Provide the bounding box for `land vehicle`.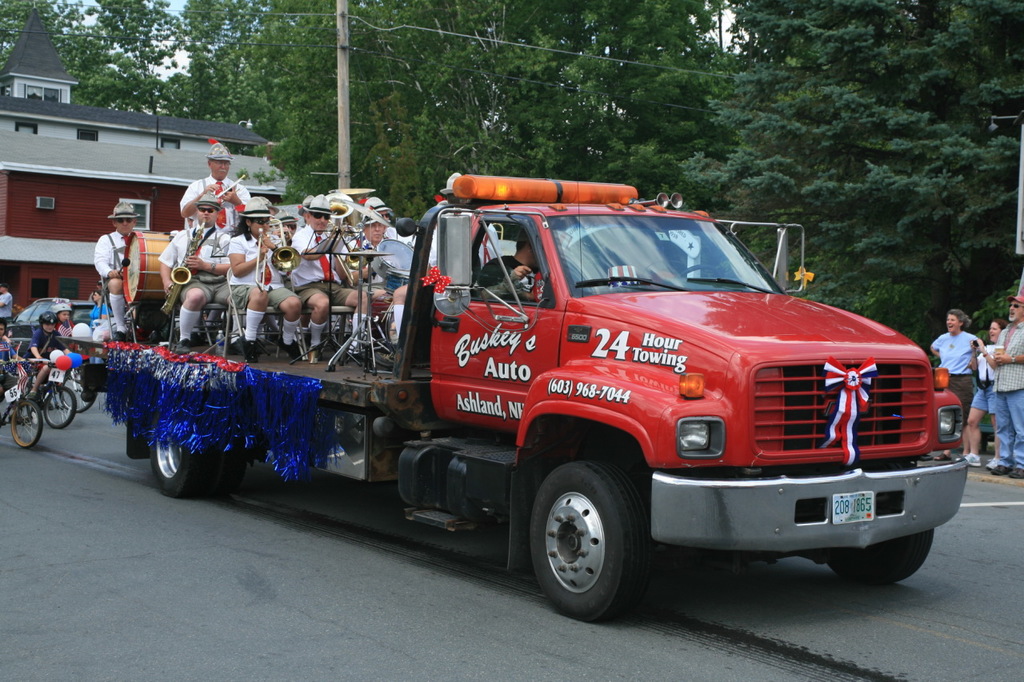
(0, 357, 42, 449).
